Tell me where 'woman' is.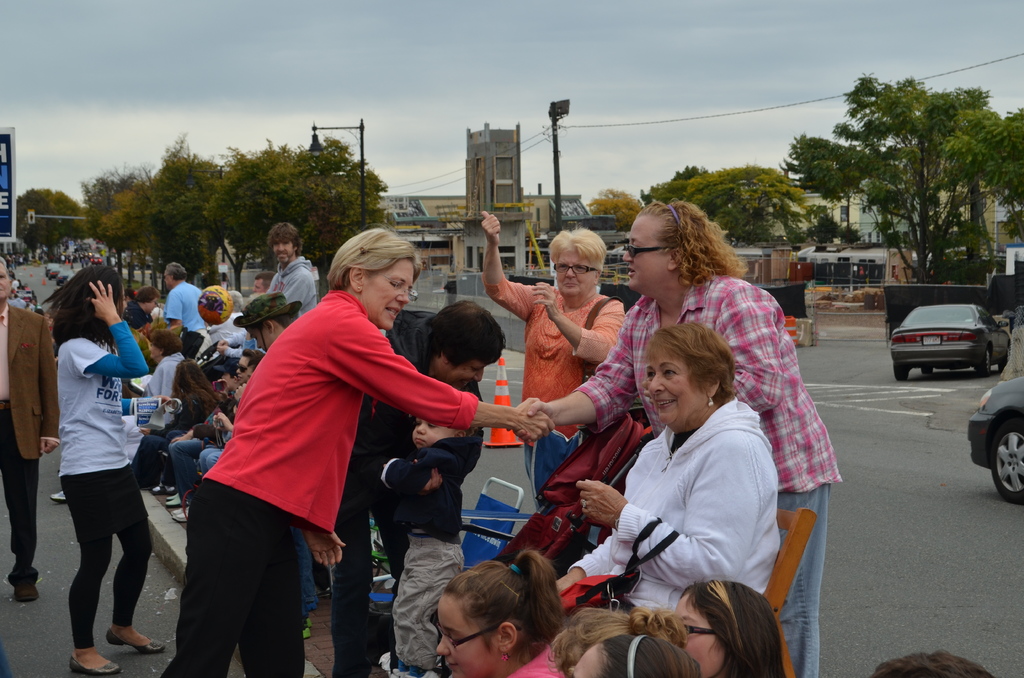
'woman' is at x1=433, y1=551, x2=572, y2=677.
